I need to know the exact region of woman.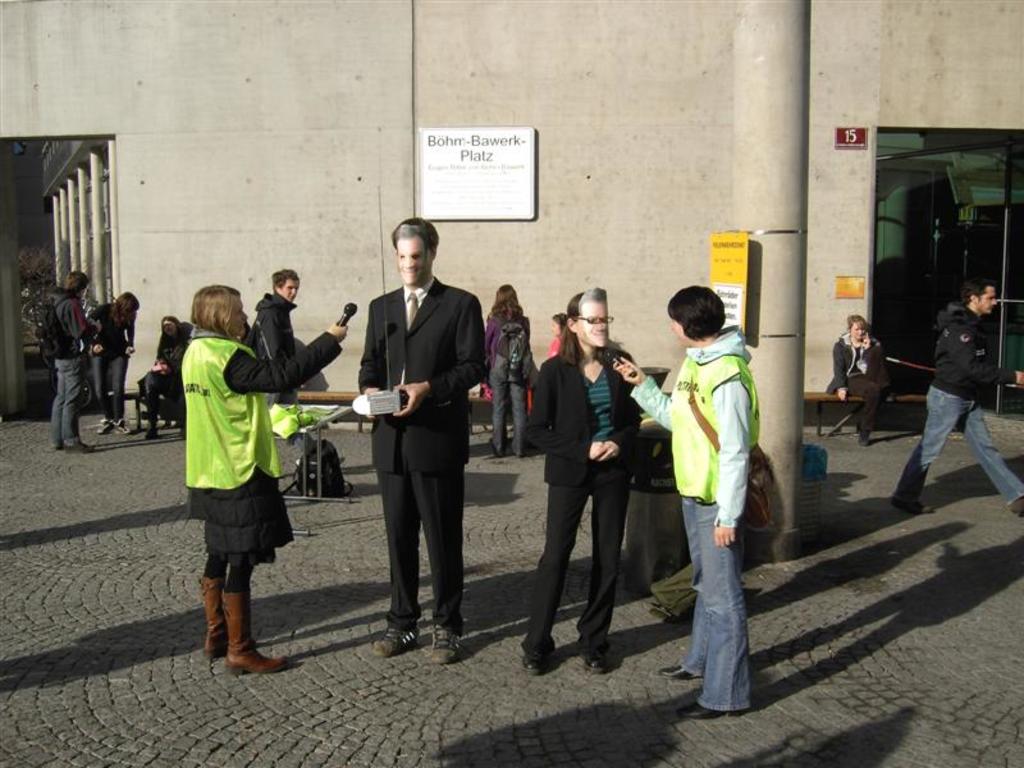
Region: rect(136, 312, 192, 439).
